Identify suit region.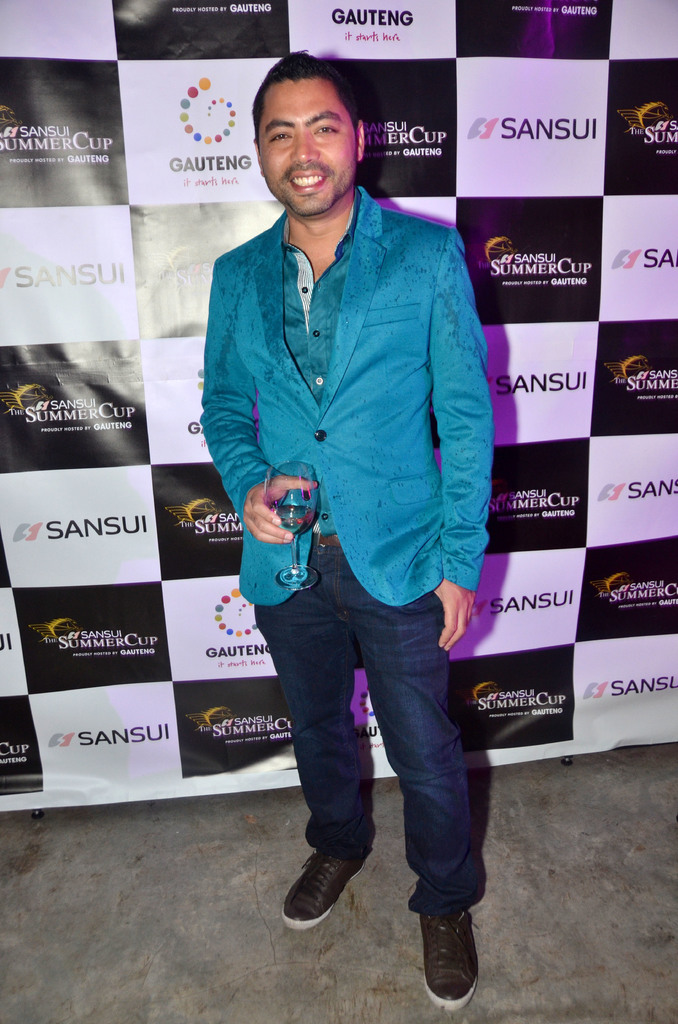
Region: [x1=197, y1=171, x2=499, y2=921].
